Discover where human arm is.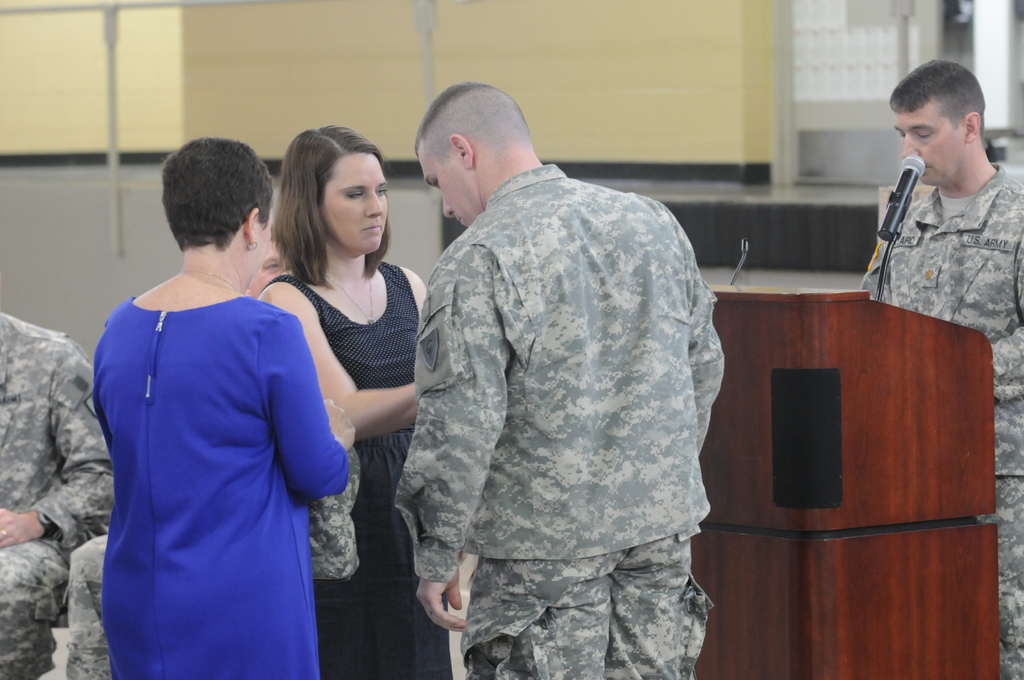
Discovered at 0 334 118 555.
